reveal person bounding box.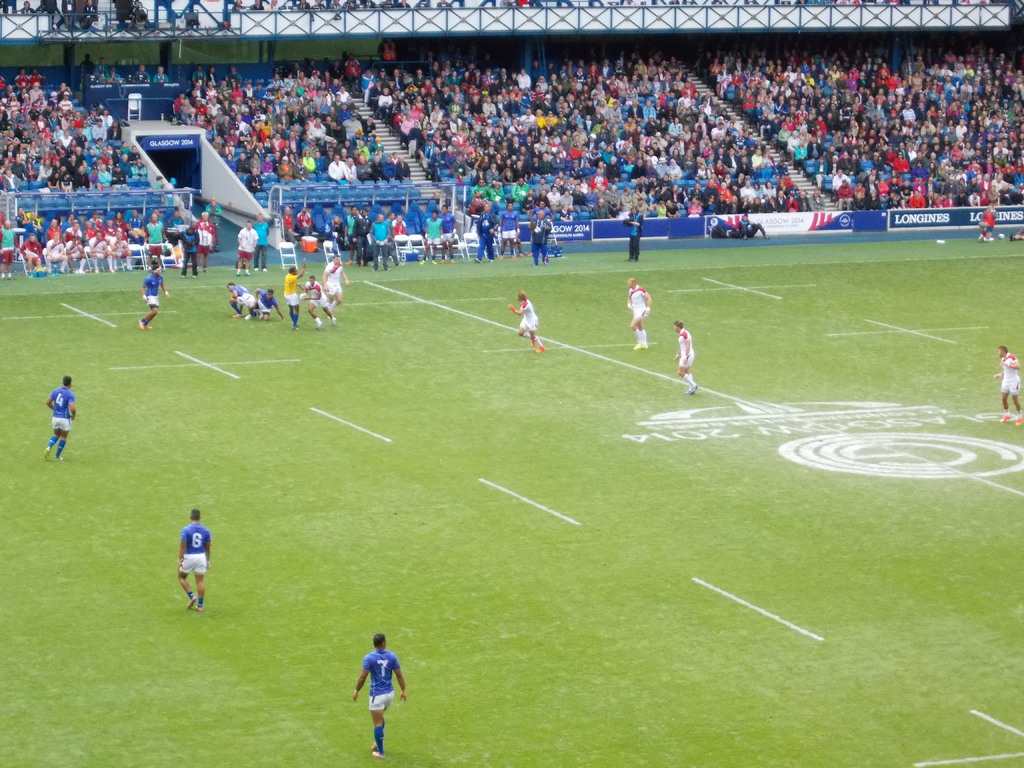
Revealed: (440, 201, 458, 264).
